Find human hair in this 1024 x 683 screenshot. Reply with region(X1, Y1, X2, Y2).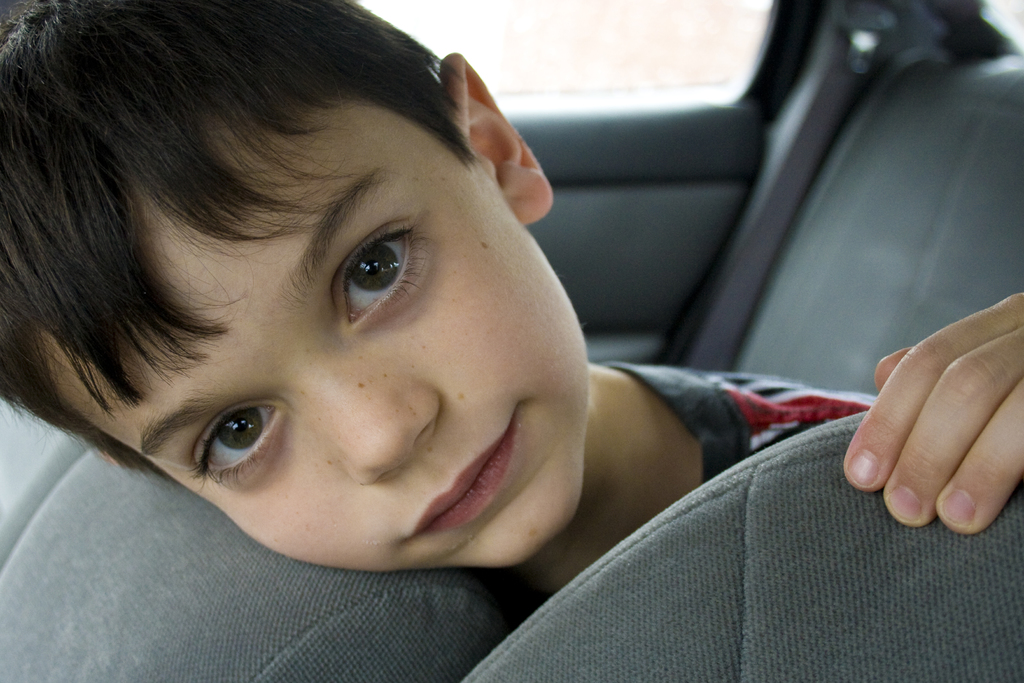
region(3, 17, 538, 369).
